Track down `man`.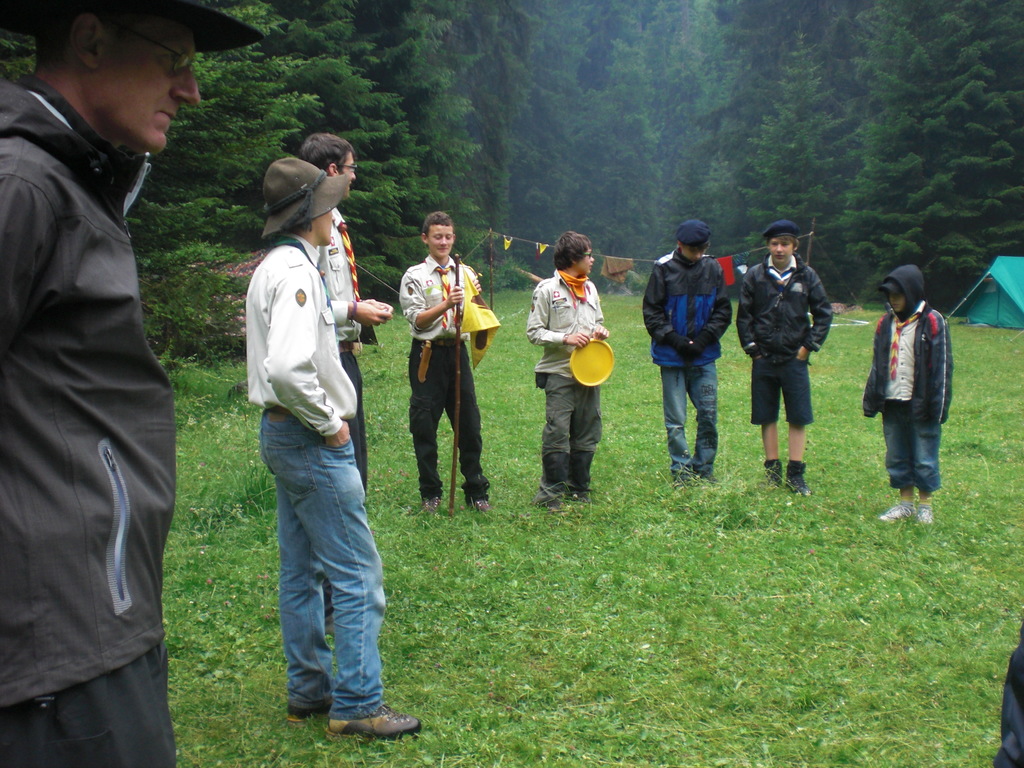
Tracked to bbox=(244, 157, 417, 740).
